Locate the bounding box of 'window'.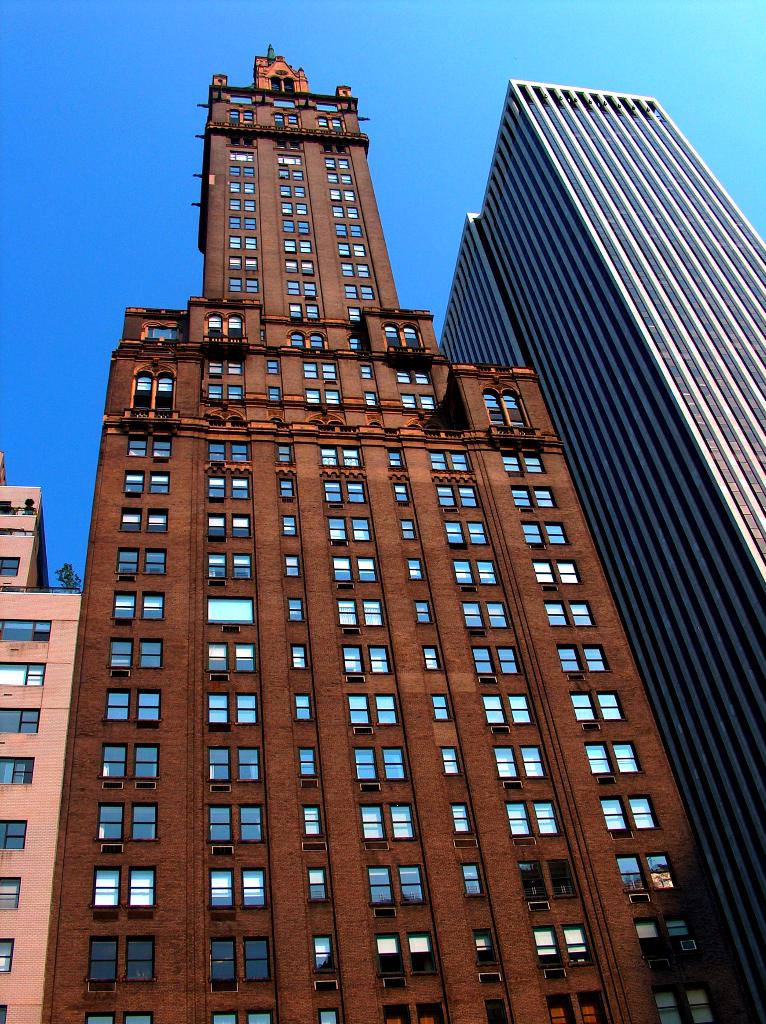
Bounding box: <bbox>503, 450, 547, 474</bbox>.
